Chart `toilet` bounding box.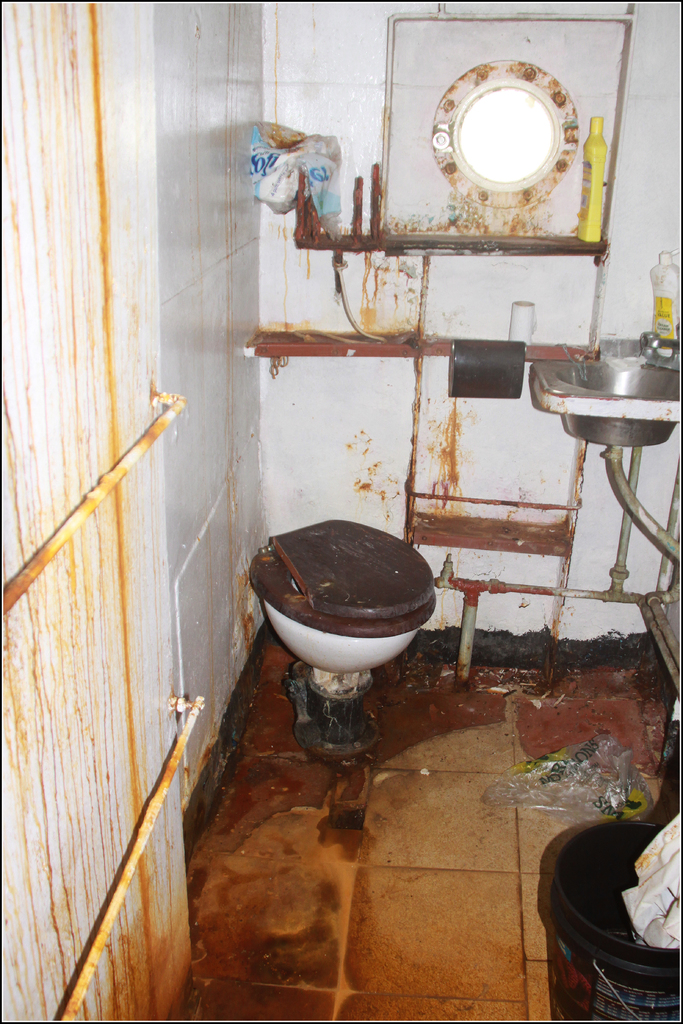
Charted: (245,511,450,735).
